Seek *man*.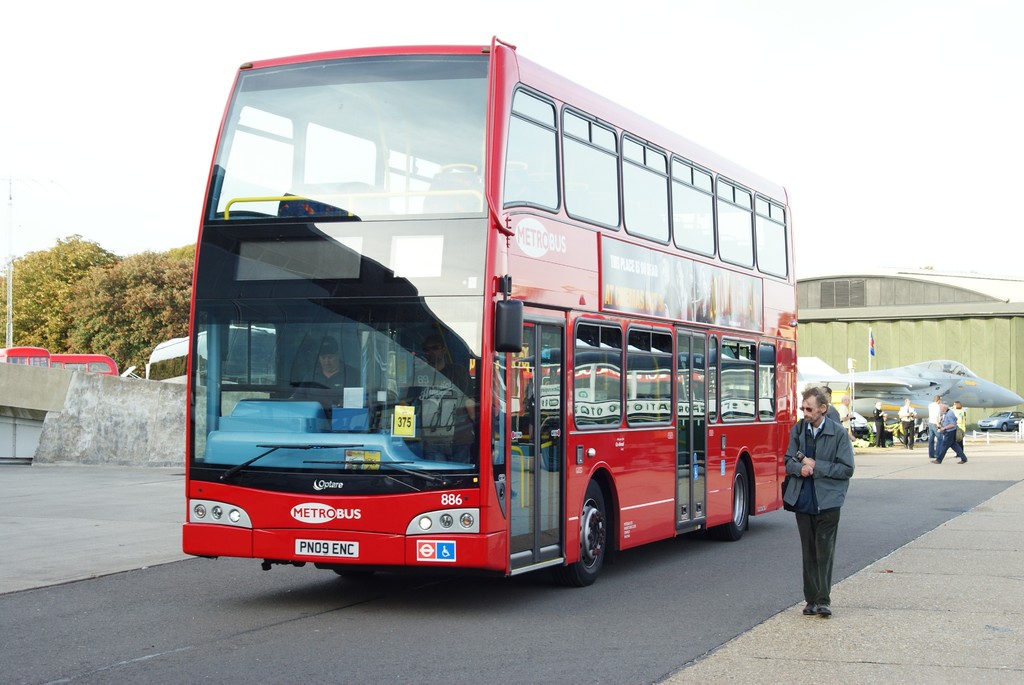
bbox=[899, 397, 916, 450].
